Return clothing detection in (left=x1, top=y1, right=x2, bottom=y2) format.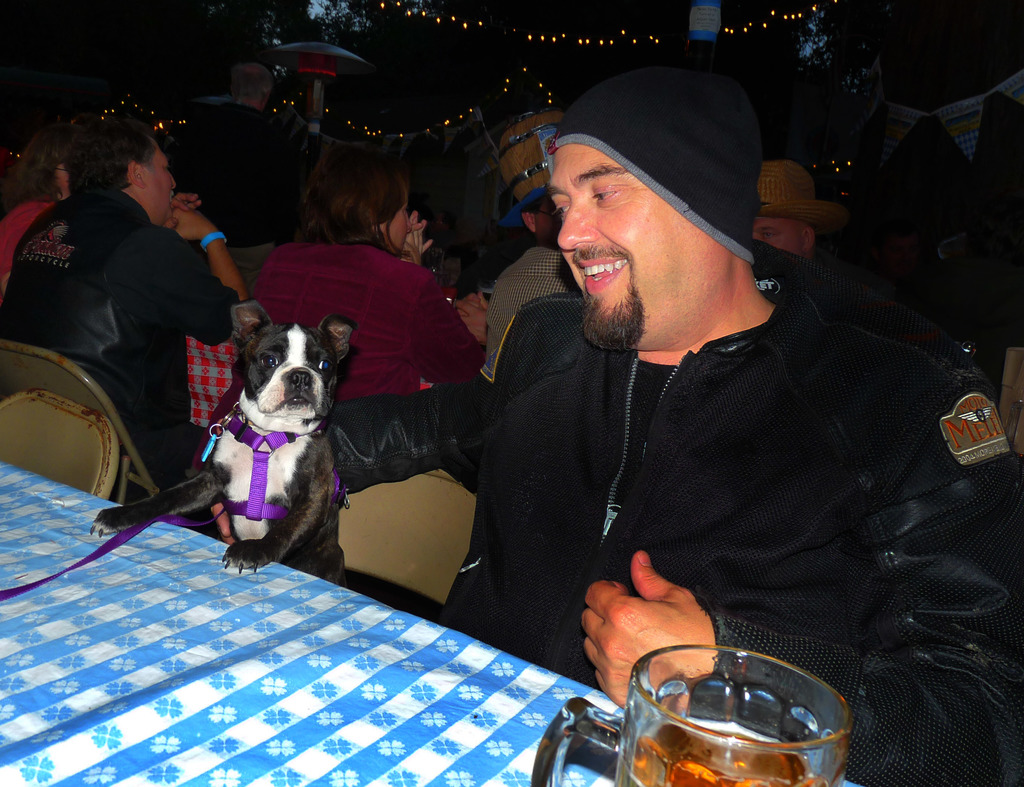
(left=809, top=244, right=896, bottom=298).
